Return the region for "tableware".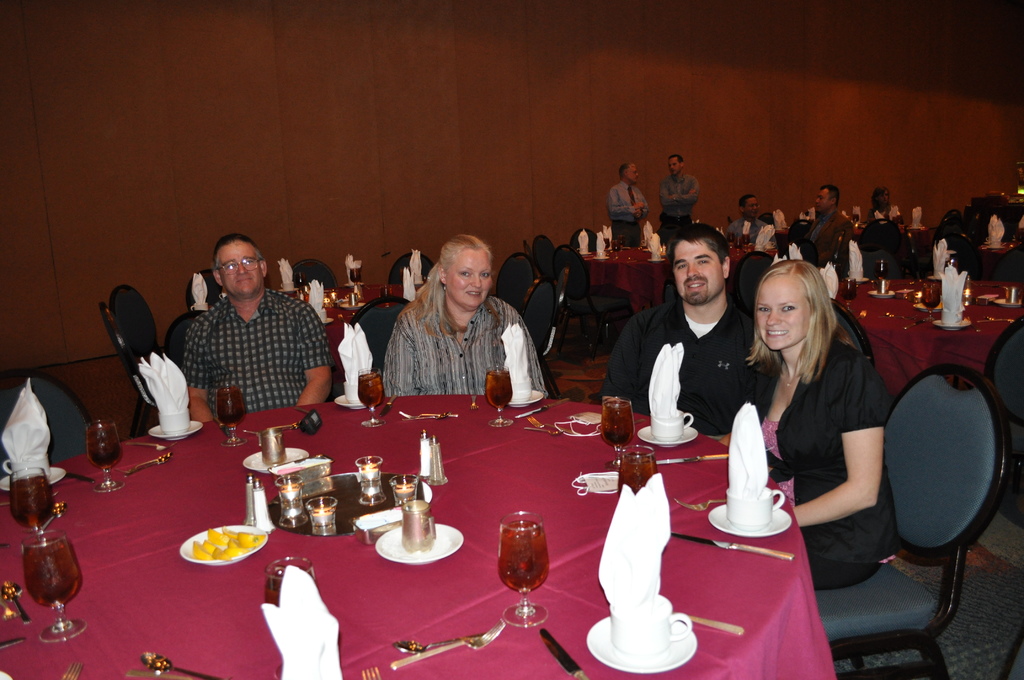
<box>739,234,750,259</box>.
